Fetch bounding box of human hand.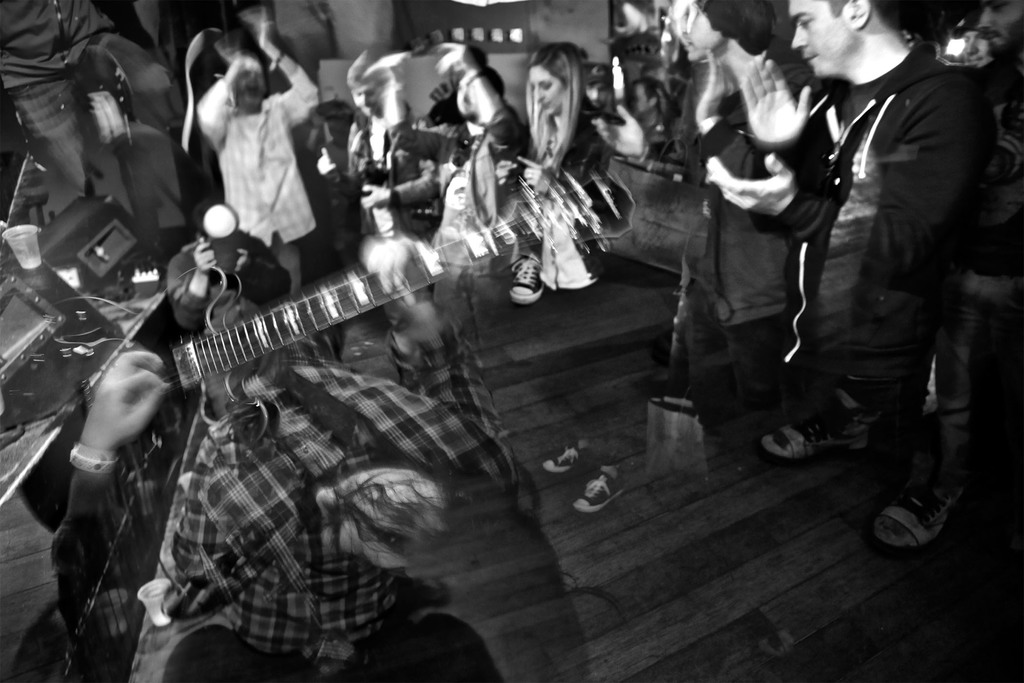
Bbox: rect(696, 46, 737, 128).
